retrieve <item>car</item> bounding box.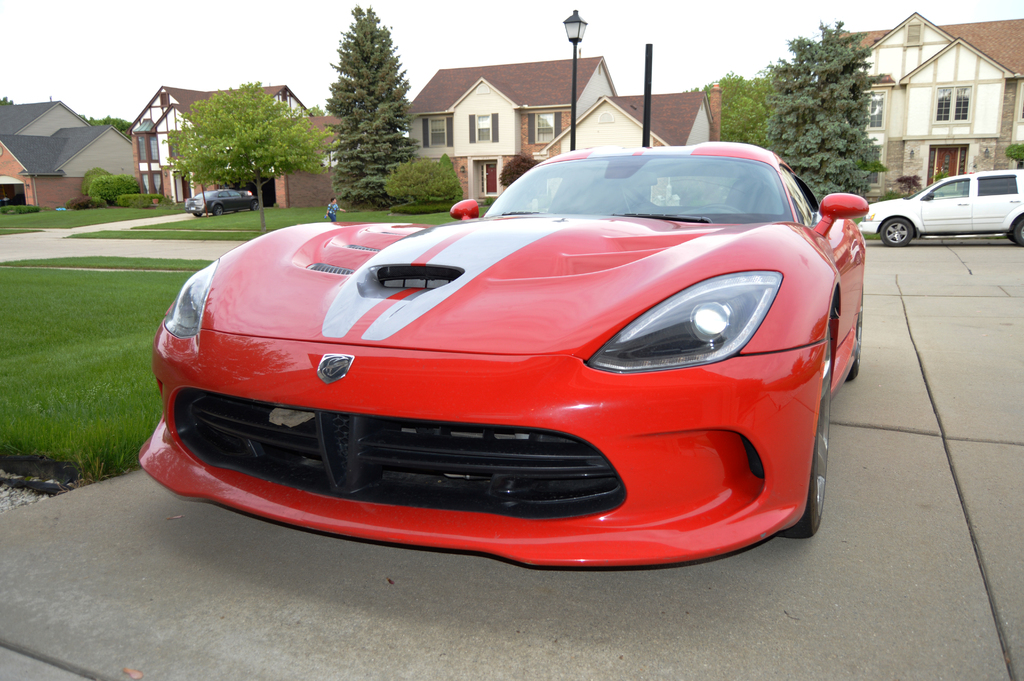
Bounding box: locate(184, 184, 262, 215).
